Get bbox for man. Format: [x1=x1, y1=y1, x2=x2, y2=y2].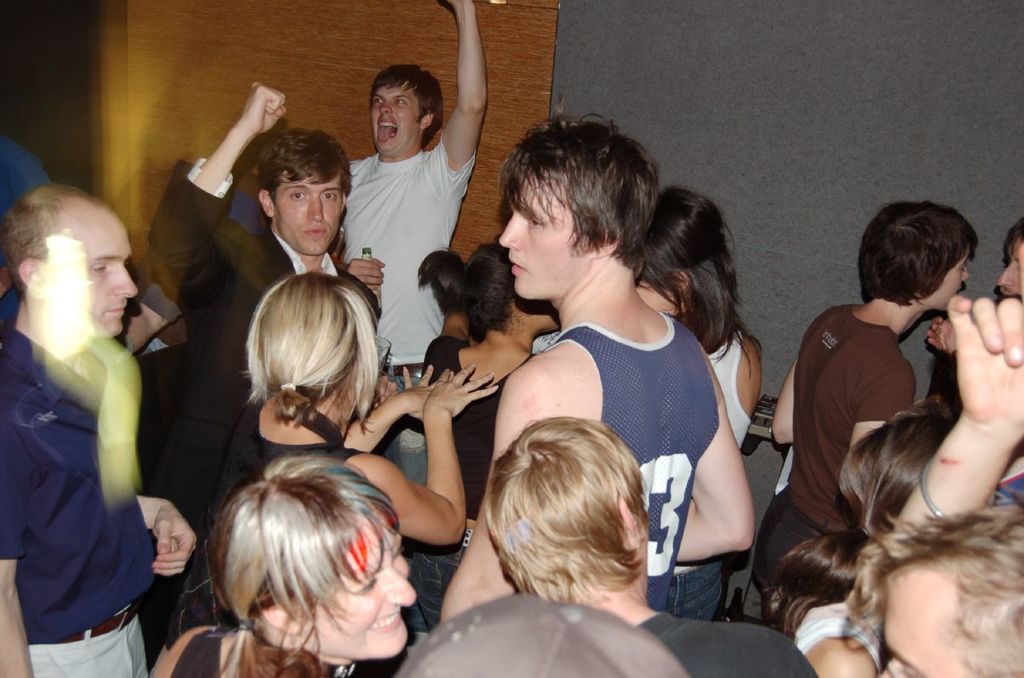
[x1=930, y1=225, x2=1023, y2=502].
